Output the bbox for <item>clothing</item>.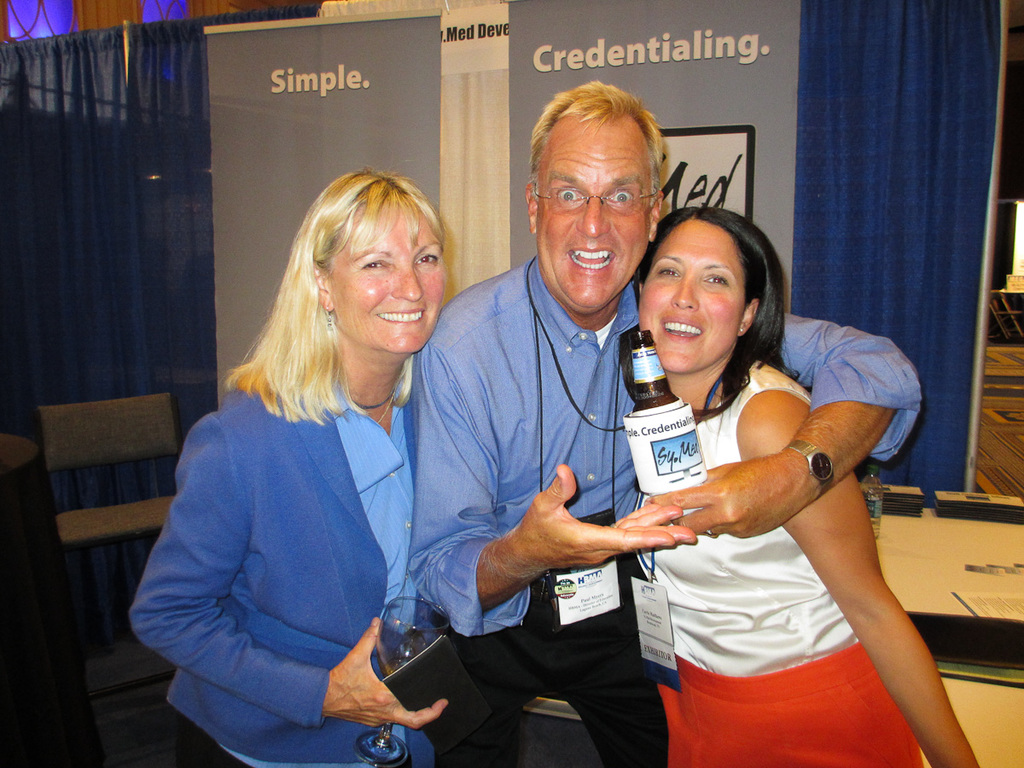
Rect(631, 360, 919, 767).
